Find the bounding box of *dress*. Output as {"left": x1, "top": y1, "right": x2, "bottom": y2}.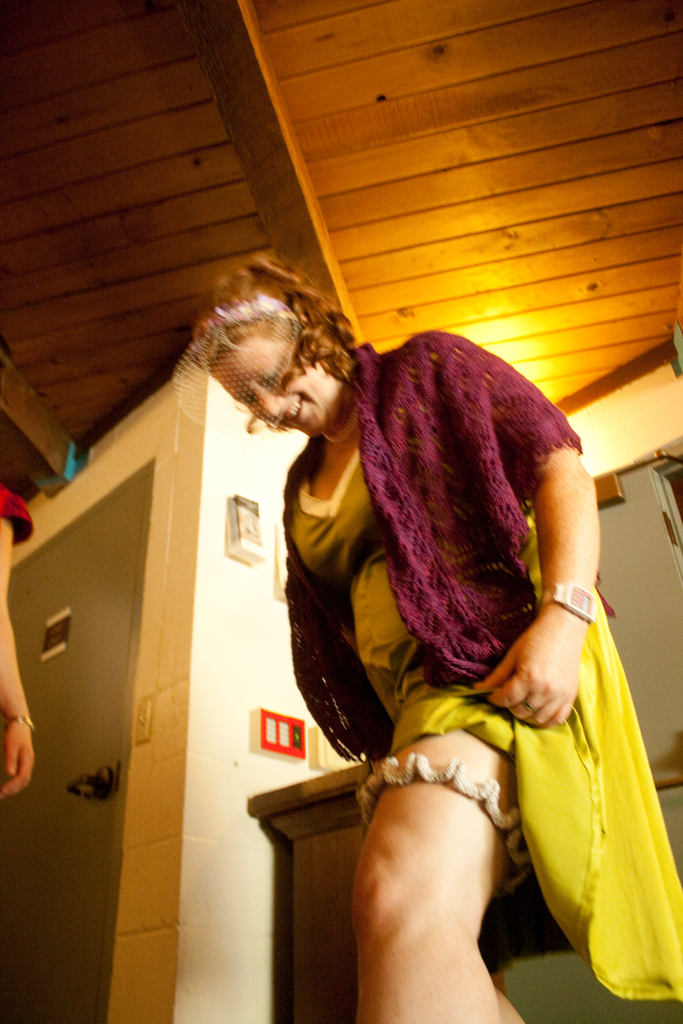
{"left": 292, "top": 438, "right": 682, "bottom": 998}.
